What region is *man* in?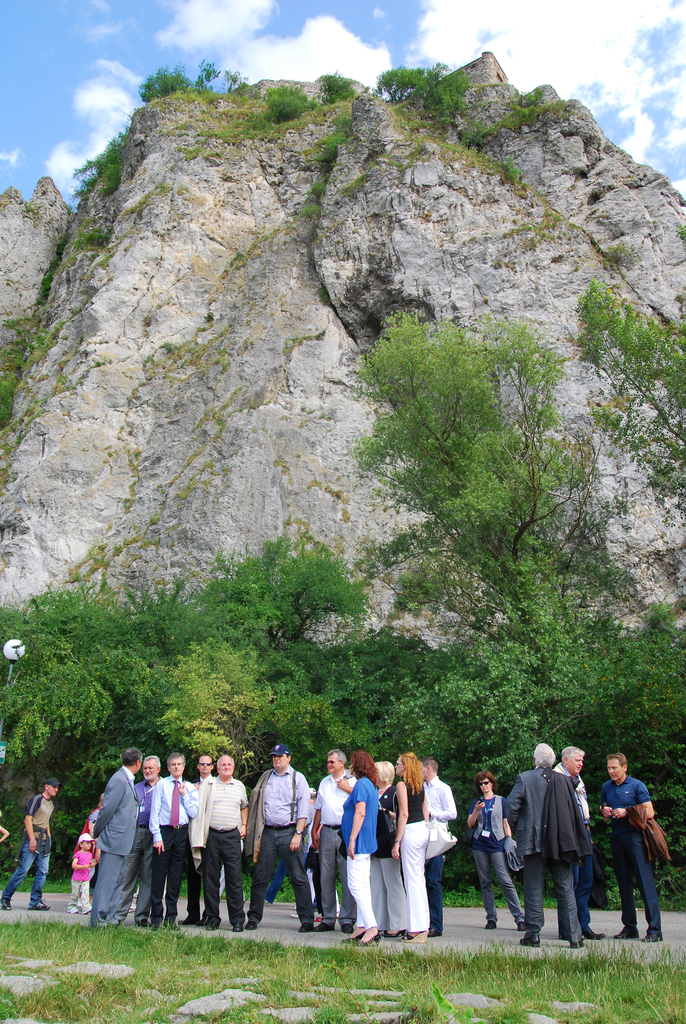
Rect(557, 743, 592, 944).
